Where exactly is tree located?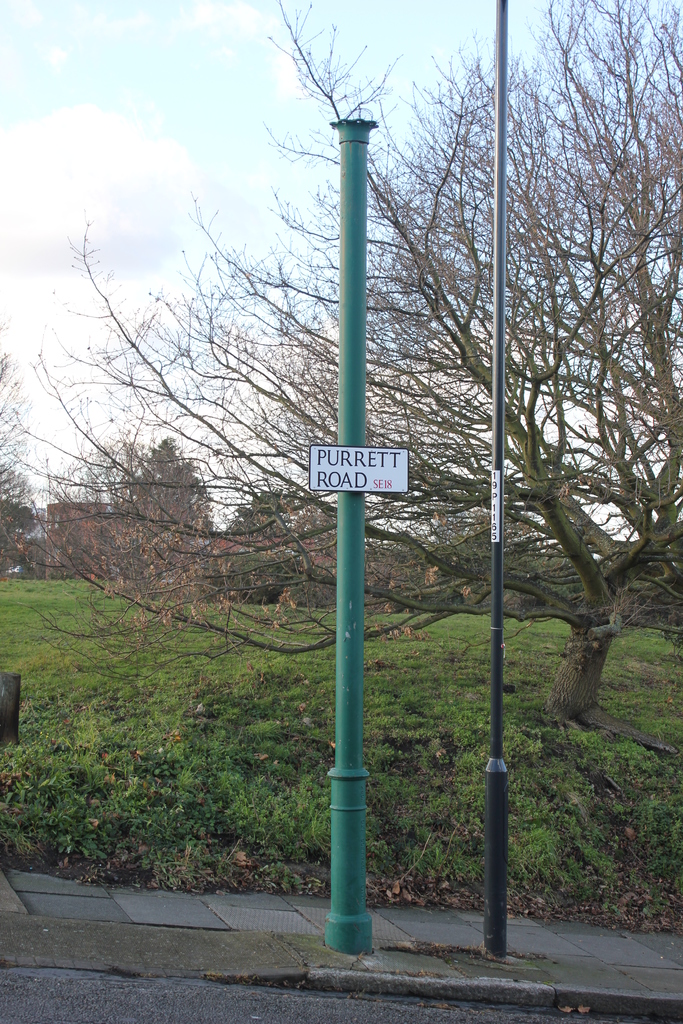
Its bounding box is region(127, 435, 215, 534).
